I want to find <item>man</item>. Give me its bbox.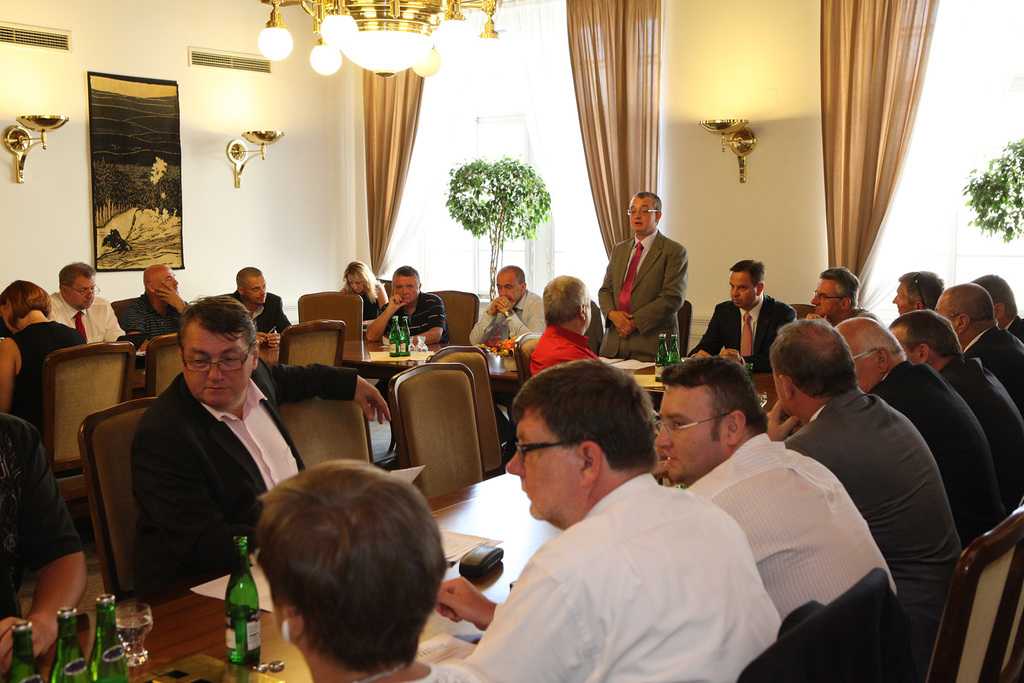
x1=967 y1=277 x2=1023 y2=335.
